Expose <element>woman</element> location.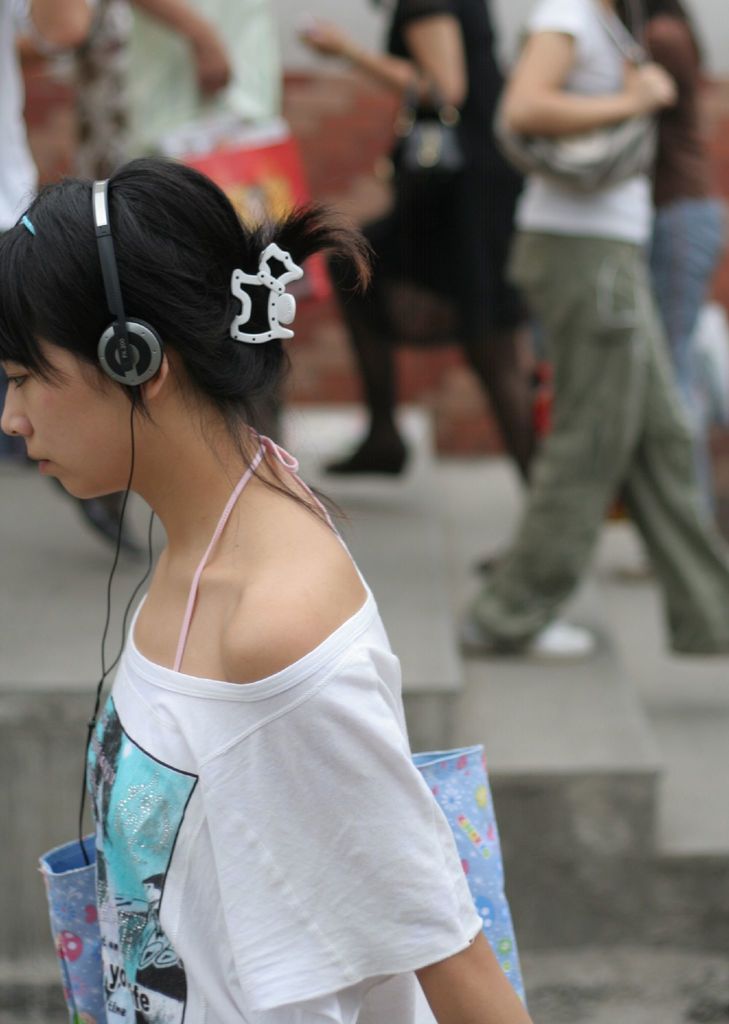
Exposed at 18/132/516/1023.
